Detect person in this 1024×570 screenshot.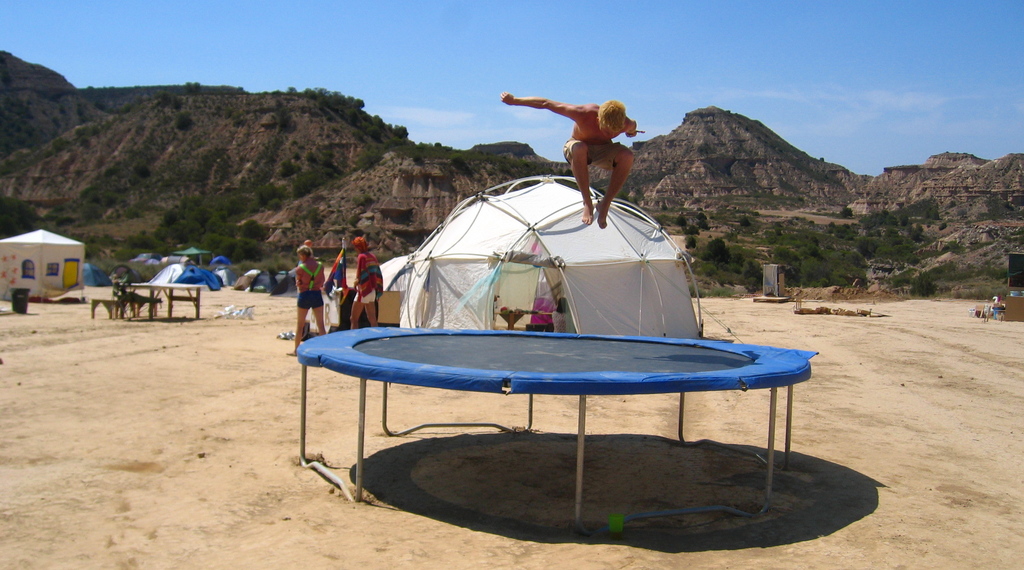
Detection: 499/97/644/231.
